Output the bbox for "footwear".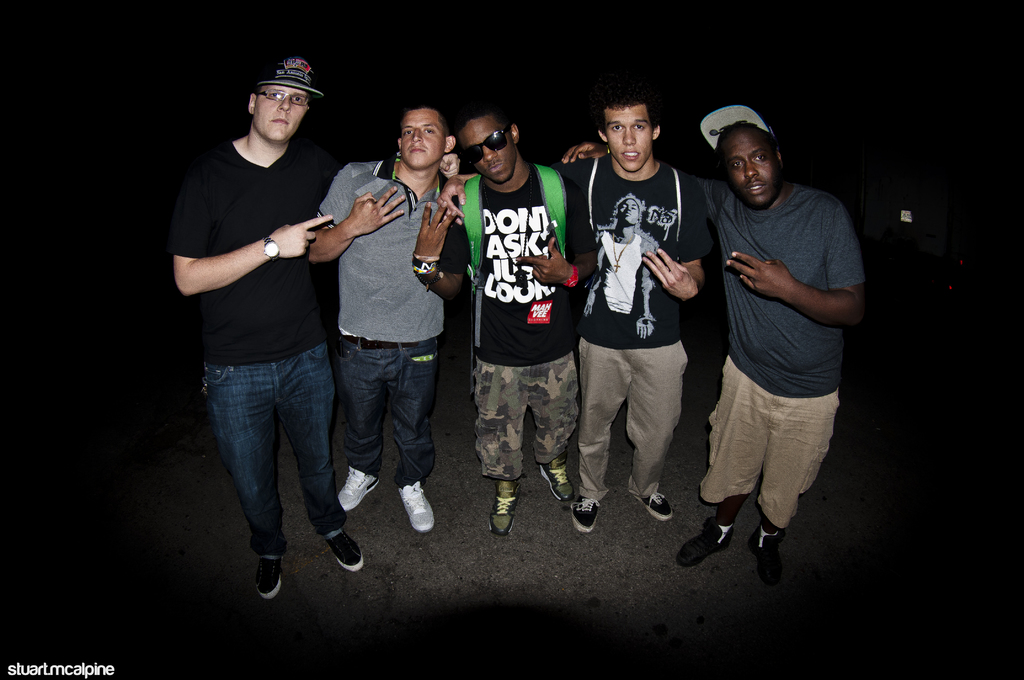
region(394, 483, 438, 534).
